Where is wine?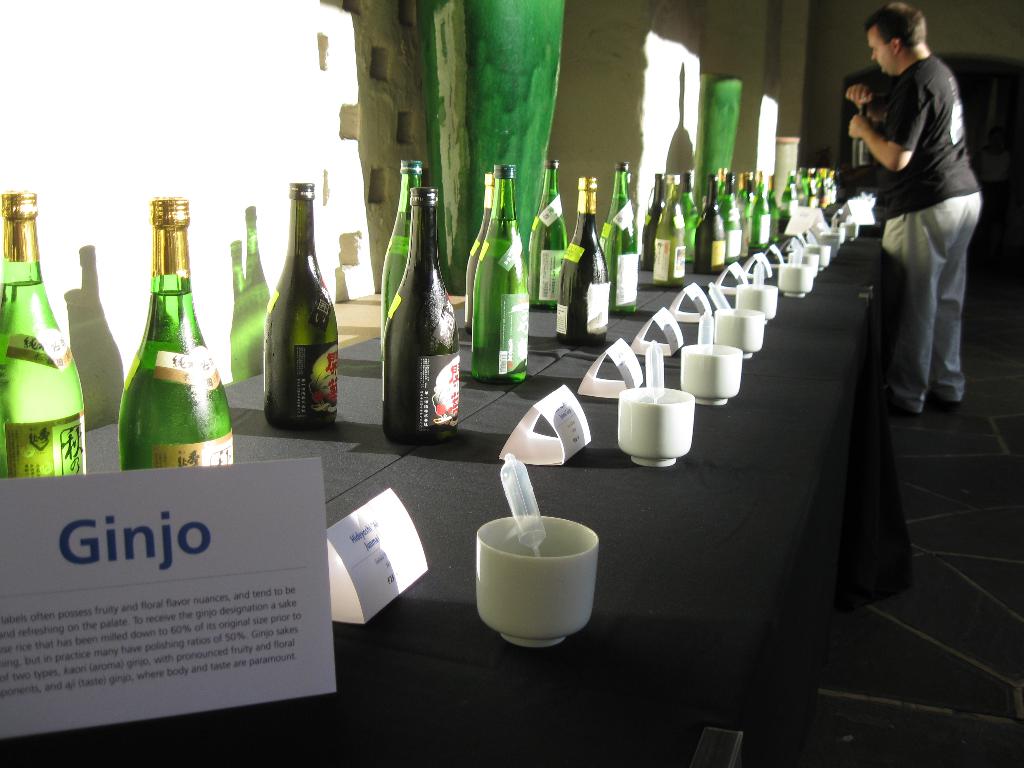
region(696, 172, 730, 284).
